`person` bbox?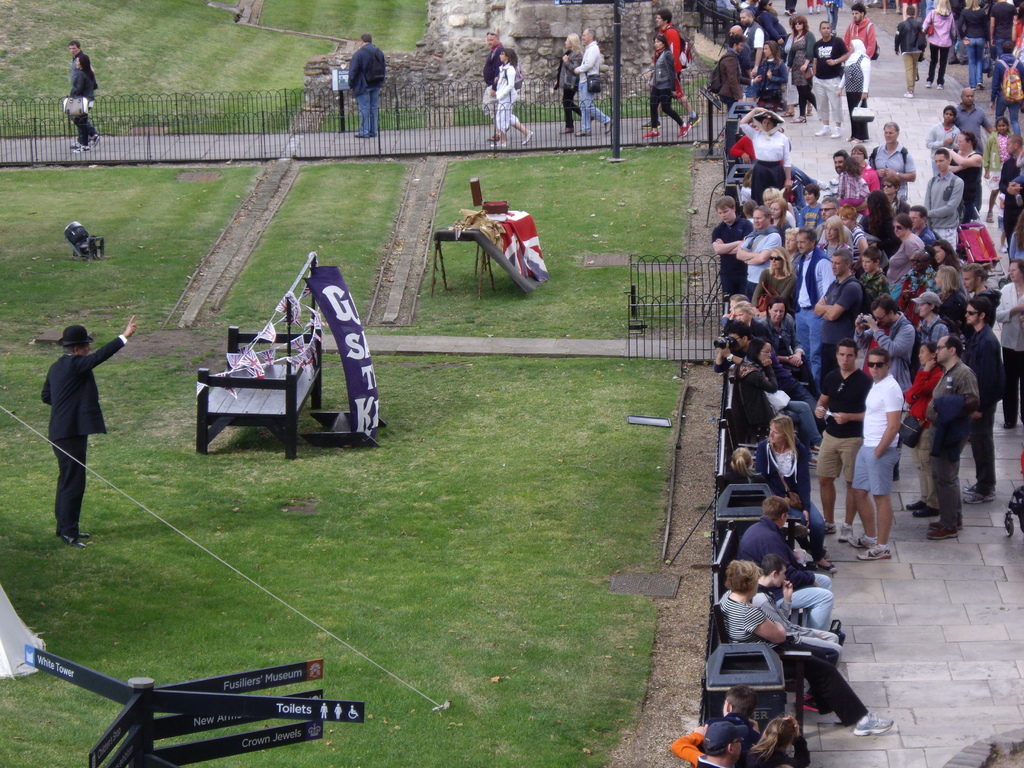
[x1=852, y1=345, x2=904, y2=545]
